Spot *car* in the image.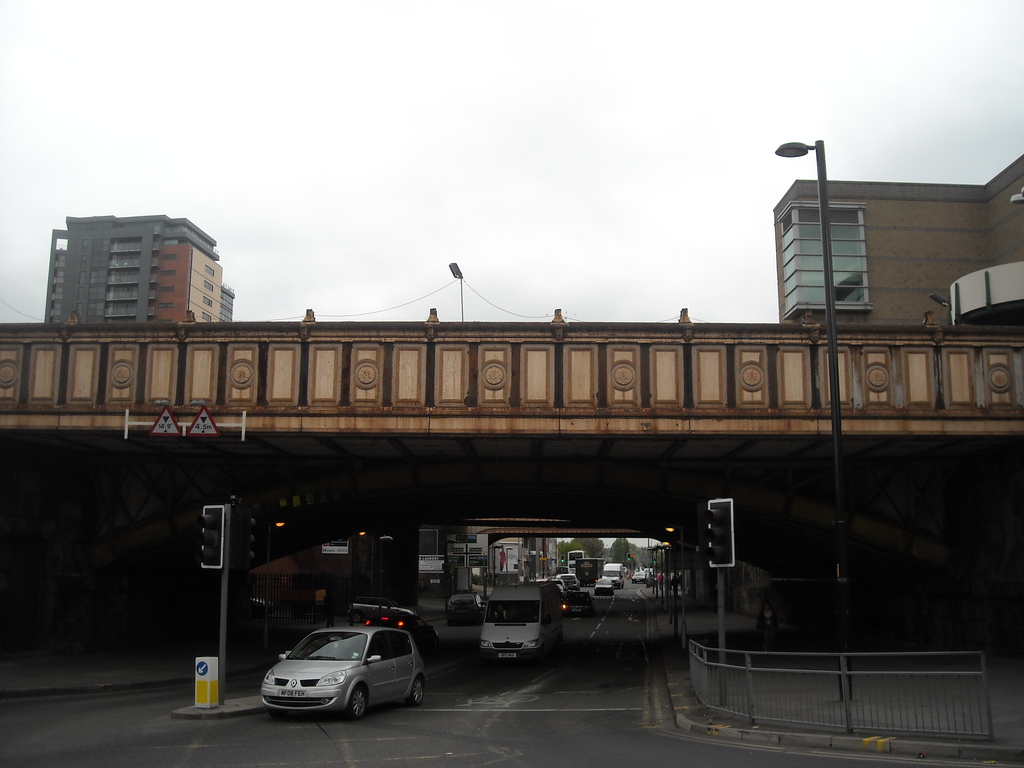
*car* found at BBox(255, 618, 428, 729).
